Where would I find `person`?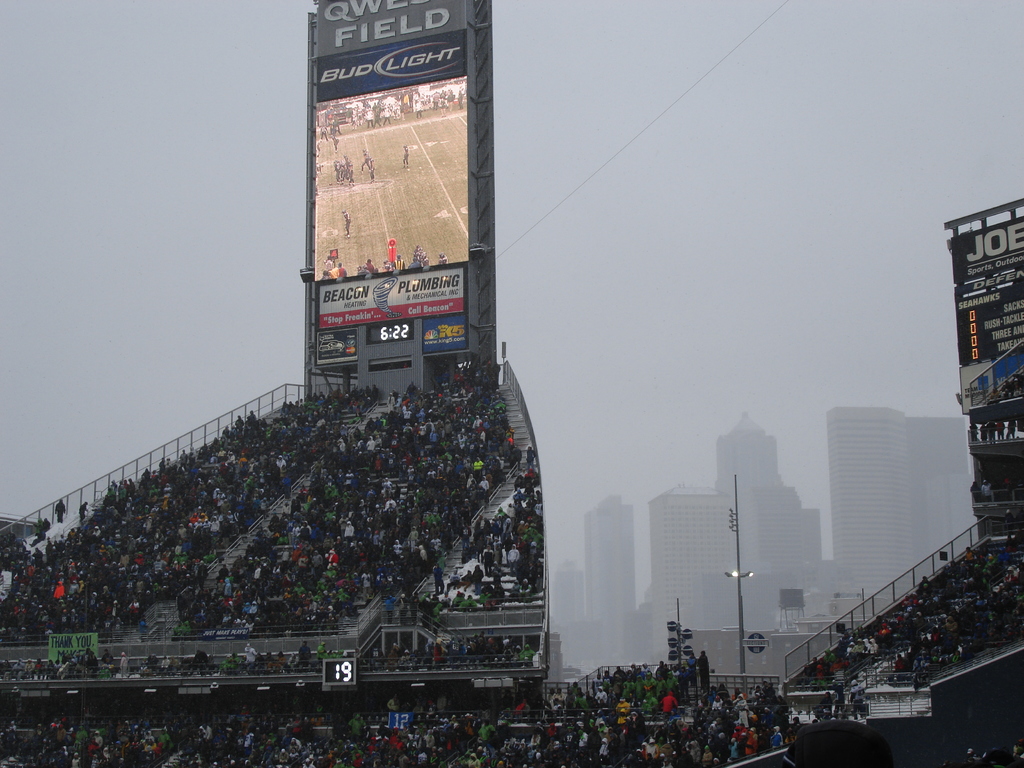
At locate(340, 209, 350, 238).
